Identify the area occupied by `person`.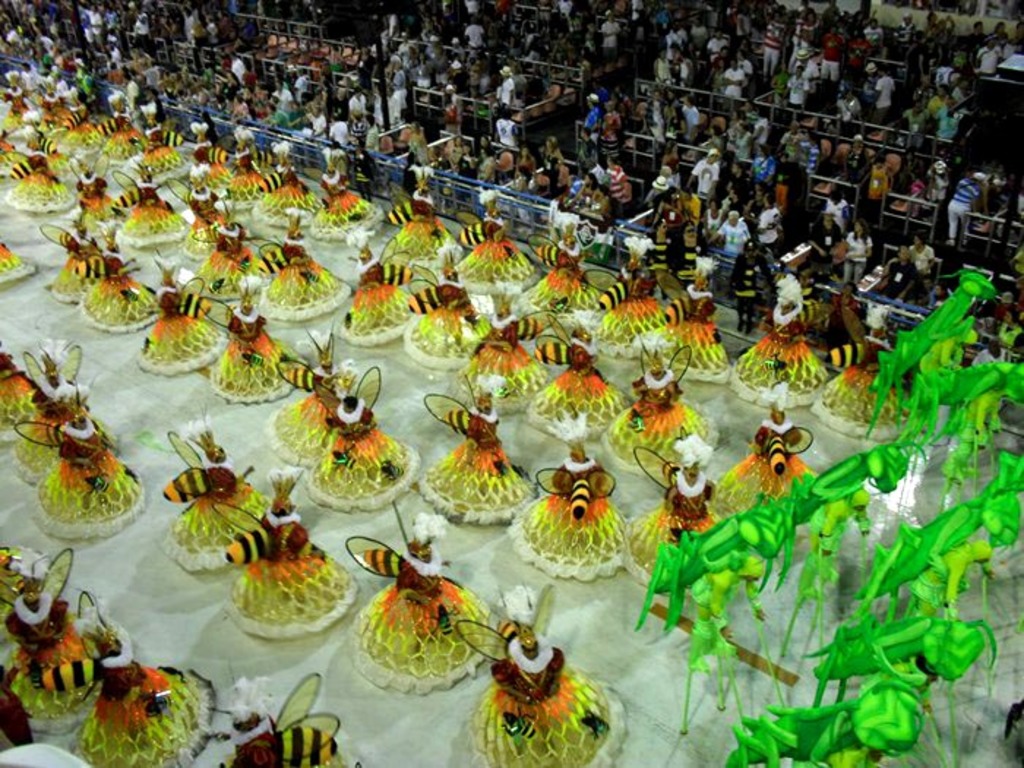
Area: <bbox>116, 165, 184, 240</bbox>.
